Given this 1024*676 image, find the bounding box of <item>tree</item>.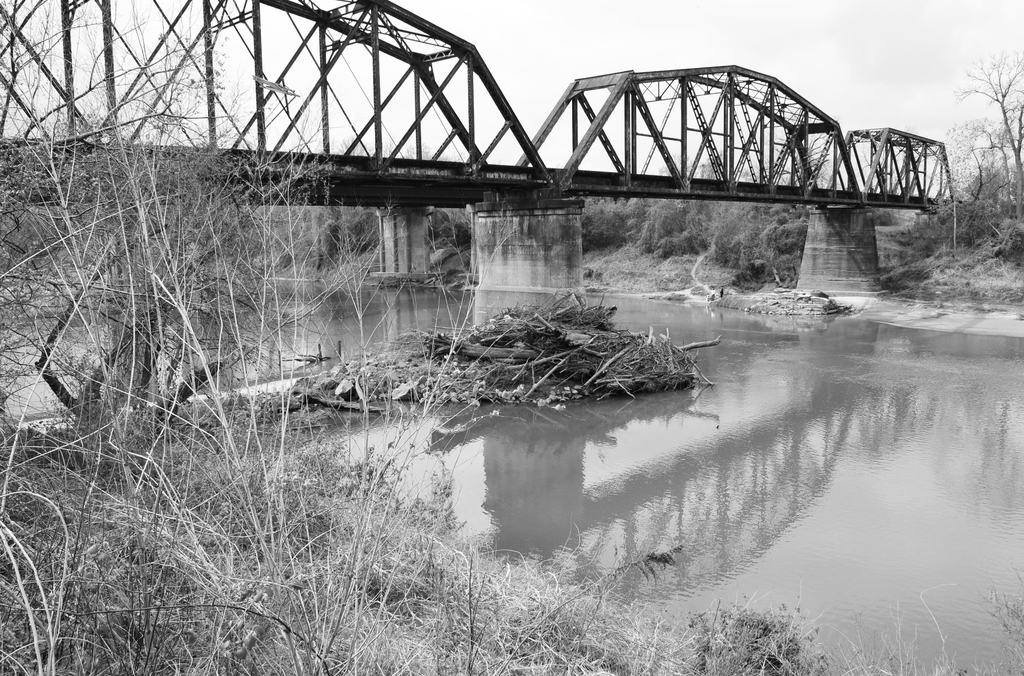
941,49,1023,257.
